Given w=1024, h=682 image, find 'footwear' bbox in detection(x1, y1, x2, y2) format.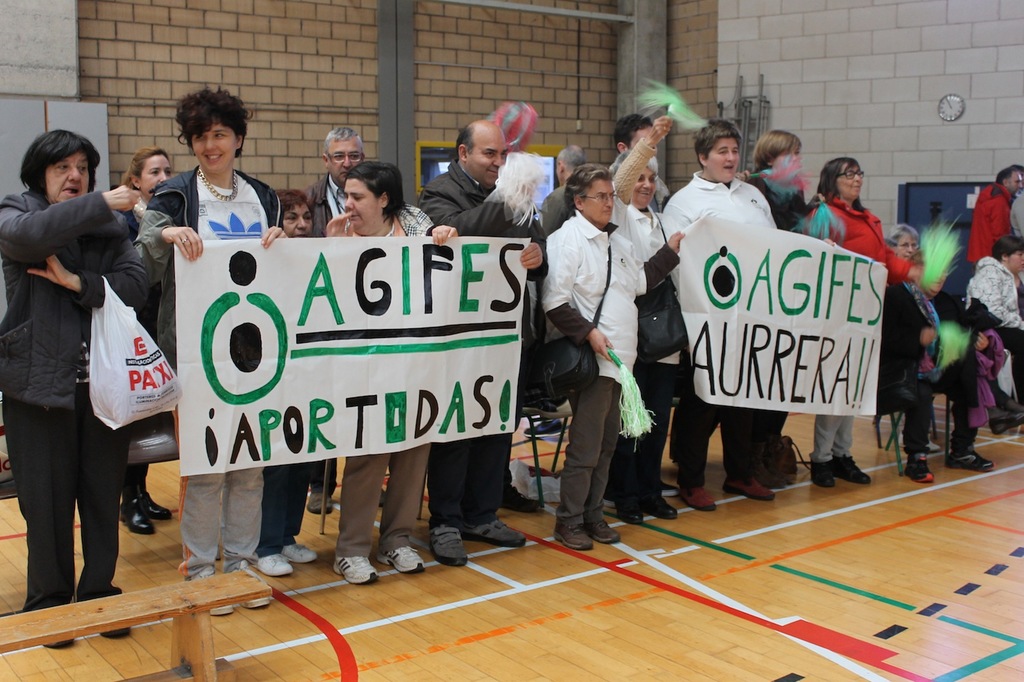
detection(40, 638, 76, 650).
